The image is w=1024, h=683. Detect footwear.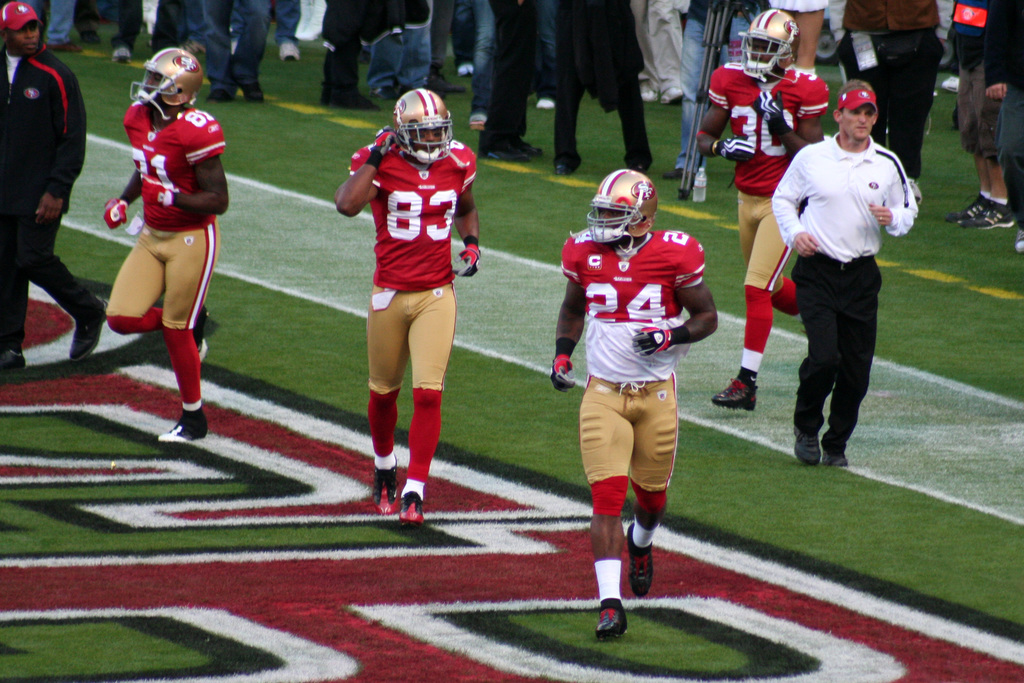
Detection: 817/438/853/466.
